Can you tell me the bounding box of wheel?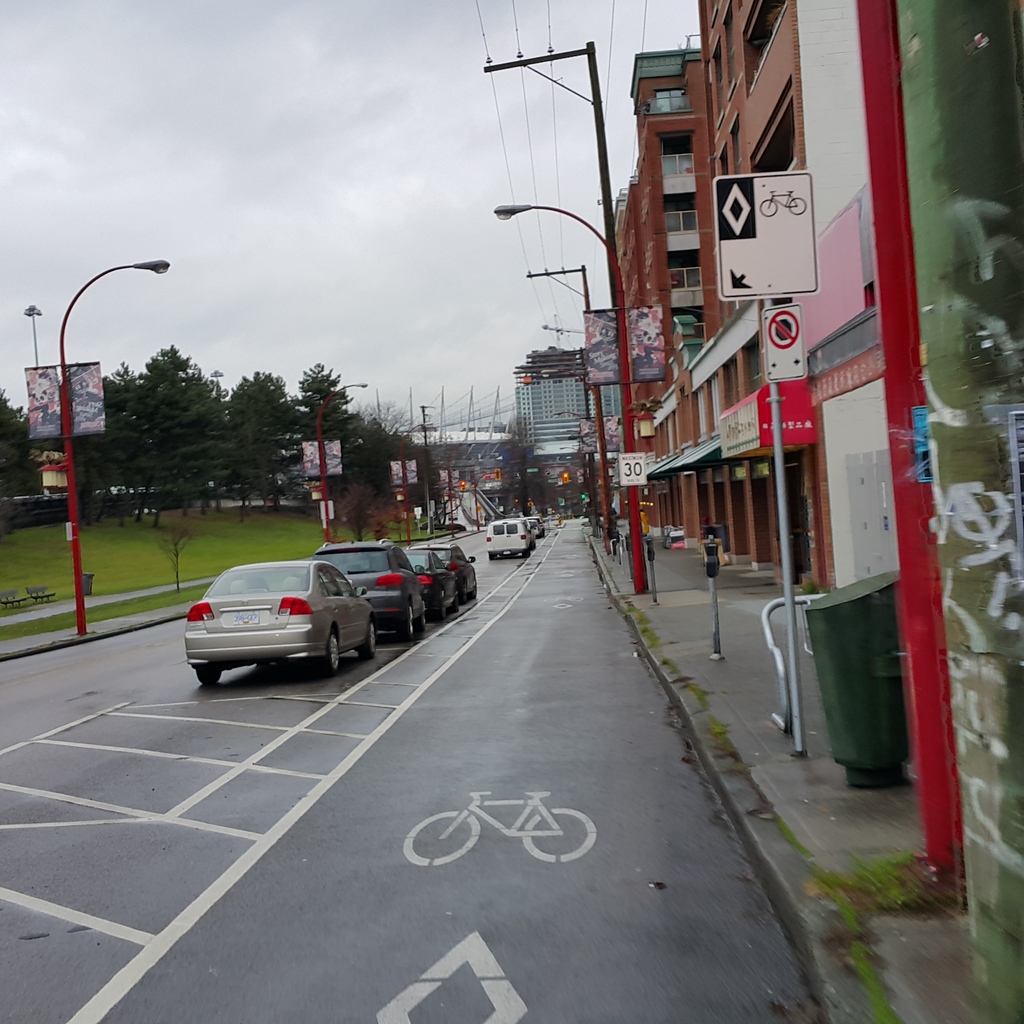
[359, 621, 375, 659].
